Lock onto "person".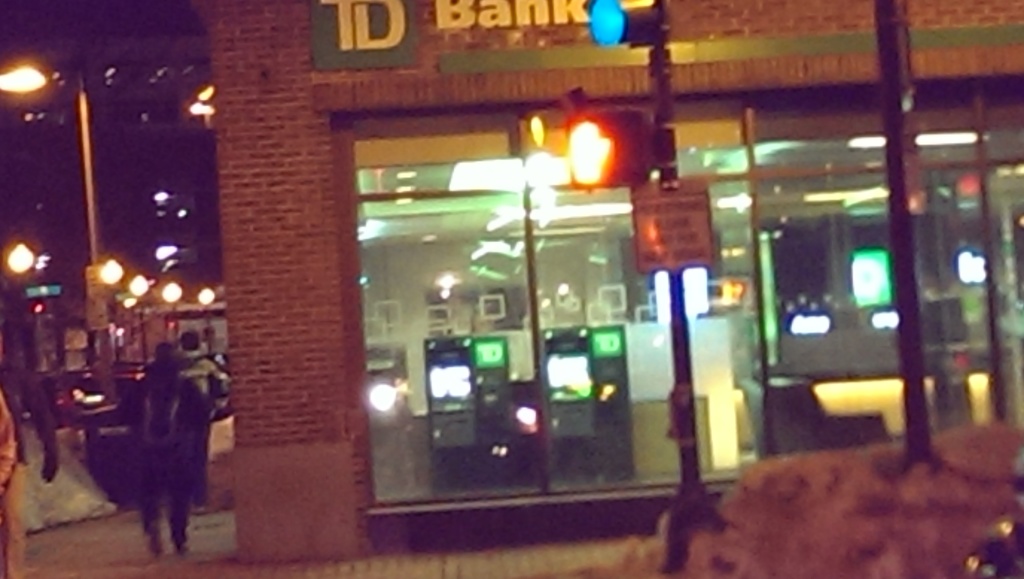
Locked: 128, 343, 211, 556.
